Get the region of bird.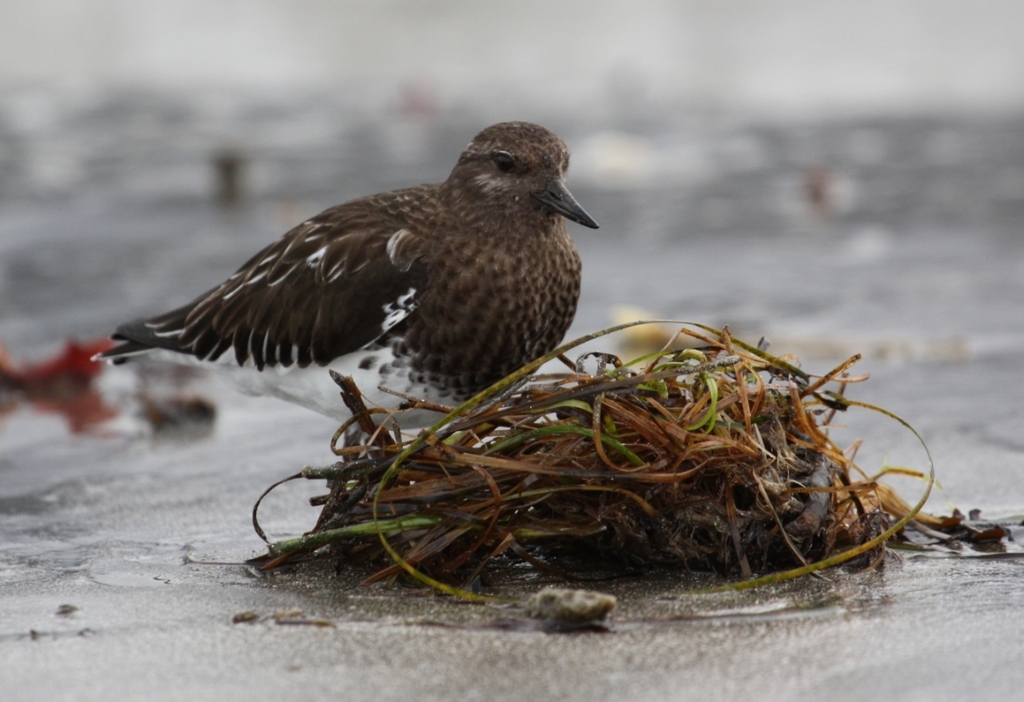
88:124:611:474.
